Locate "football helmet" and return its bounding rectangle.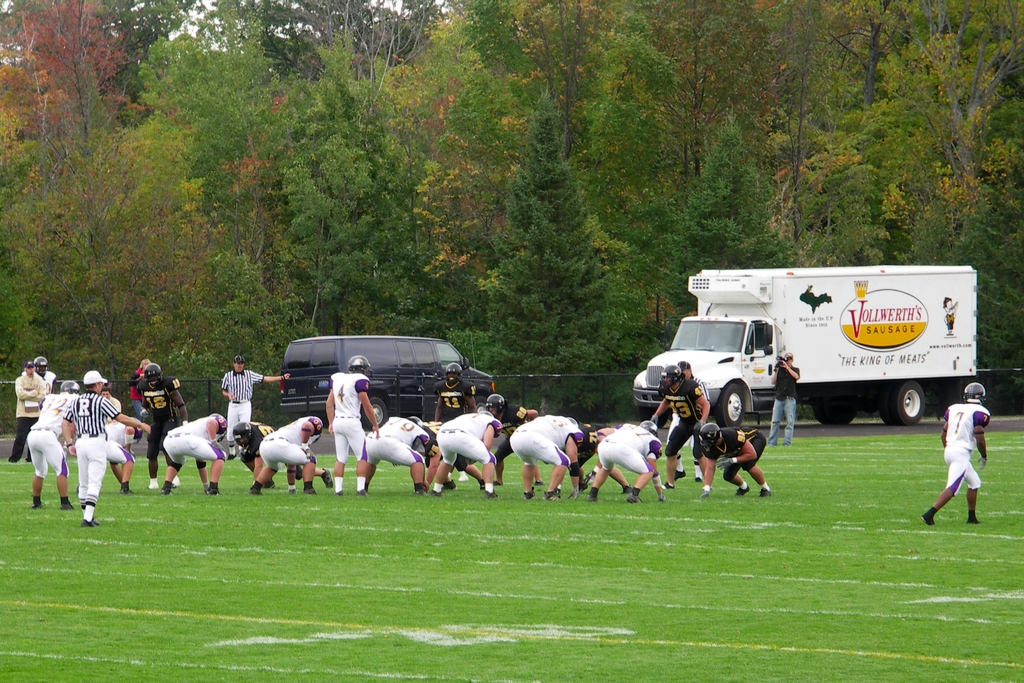
rect(641, 418, 659, 437).
